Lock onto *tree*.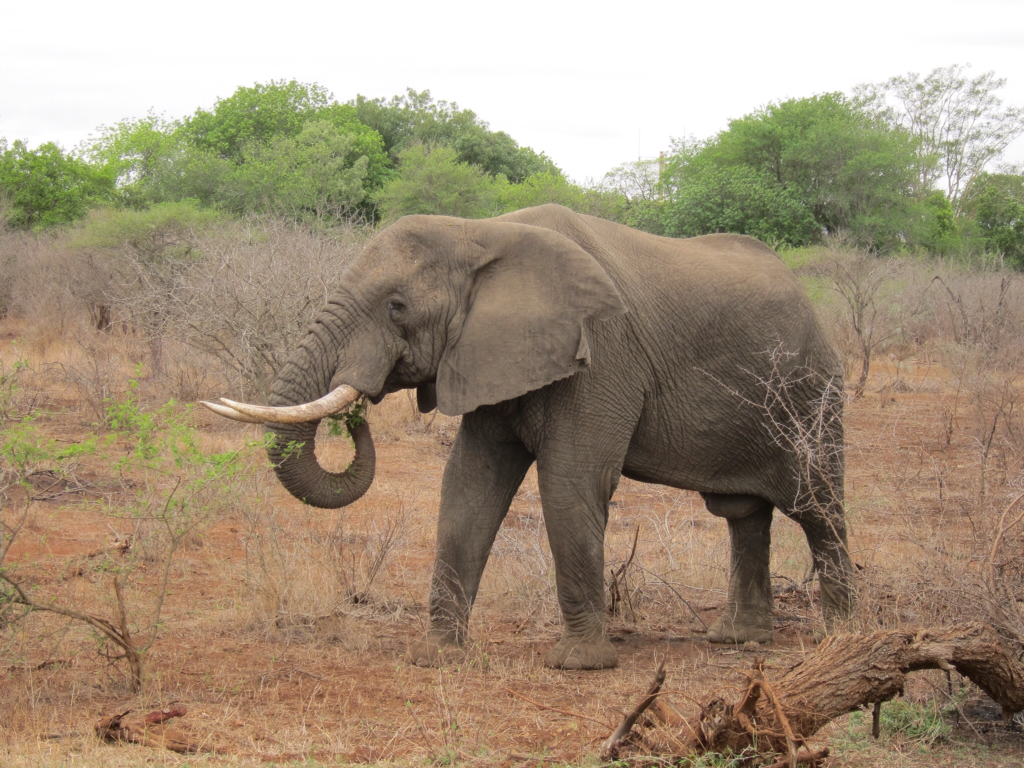
Locked: detection(361, 136, 501, 218).
